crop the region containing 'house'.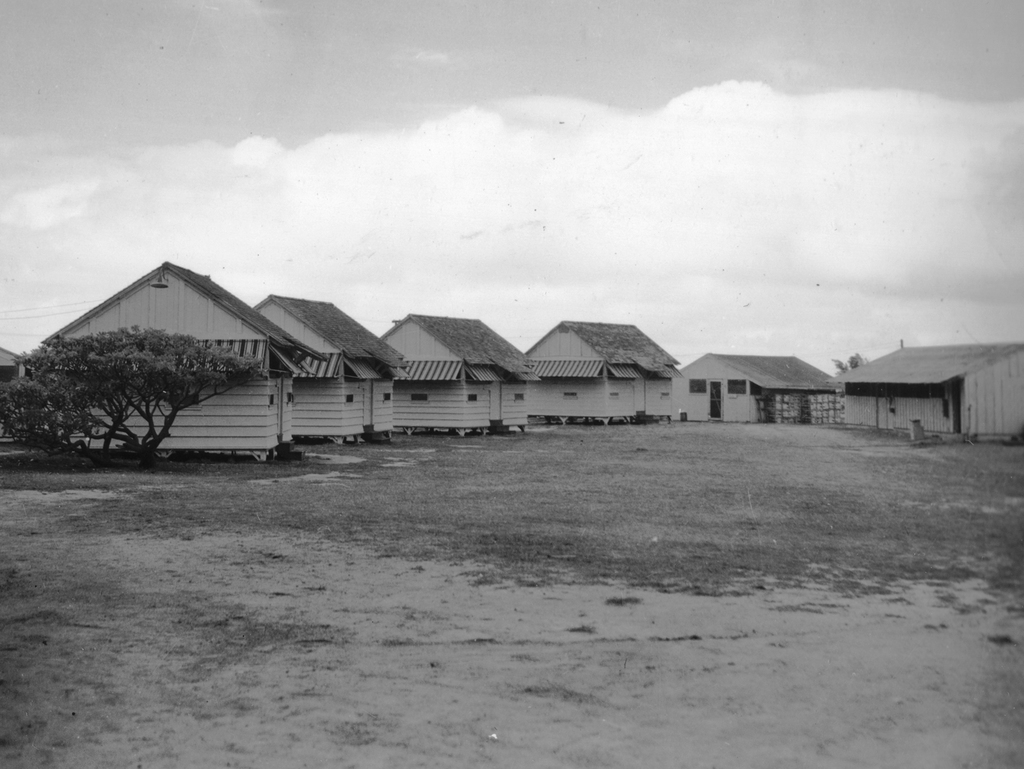
Crop region: 842, 339, 1023, 451.
